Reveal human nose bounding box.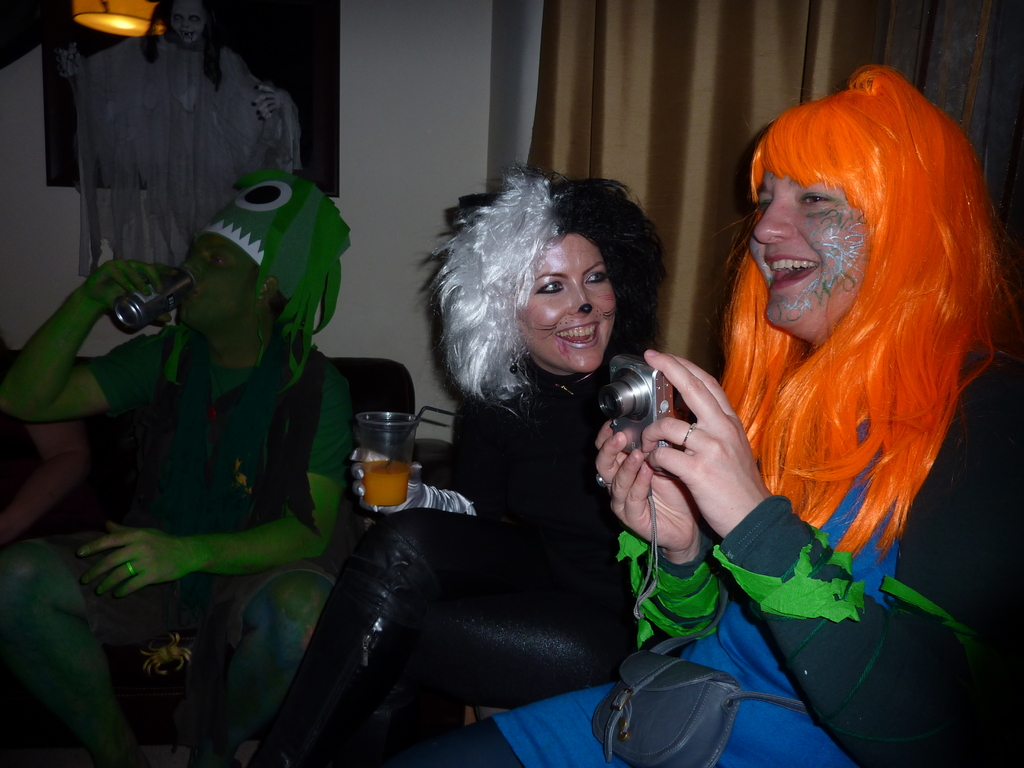
Revealed: Rect(571, 284, 598, 312).
